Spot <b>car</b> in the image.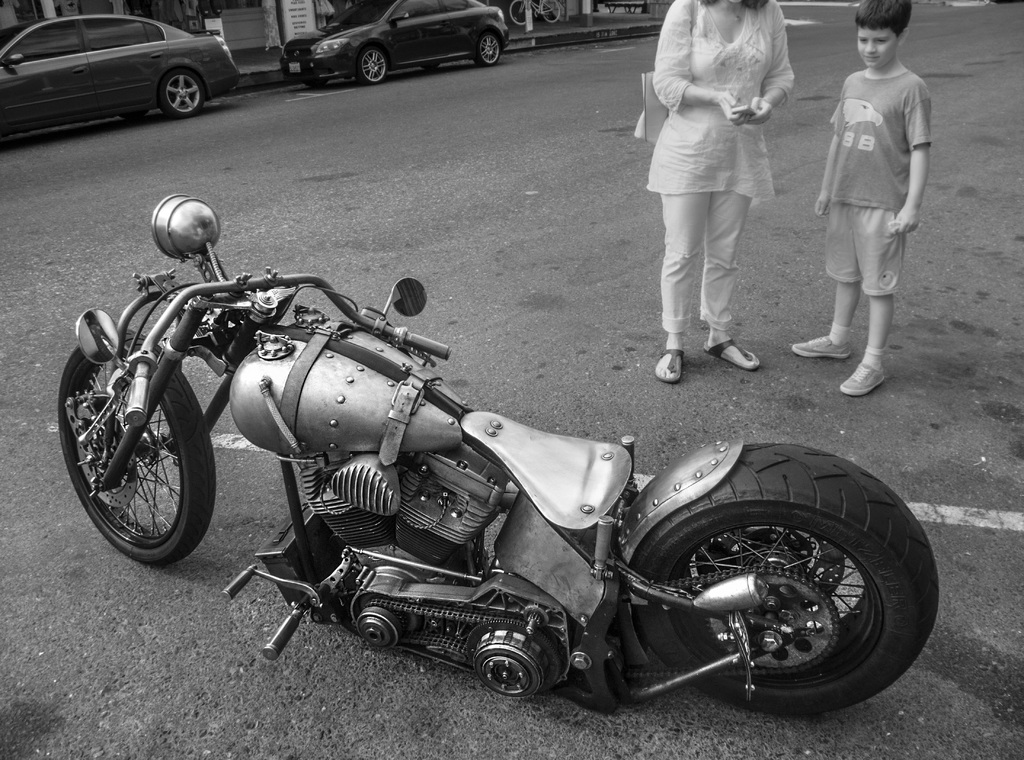
<b>car</b> found at l=4, t=9, r=249, b=131.
